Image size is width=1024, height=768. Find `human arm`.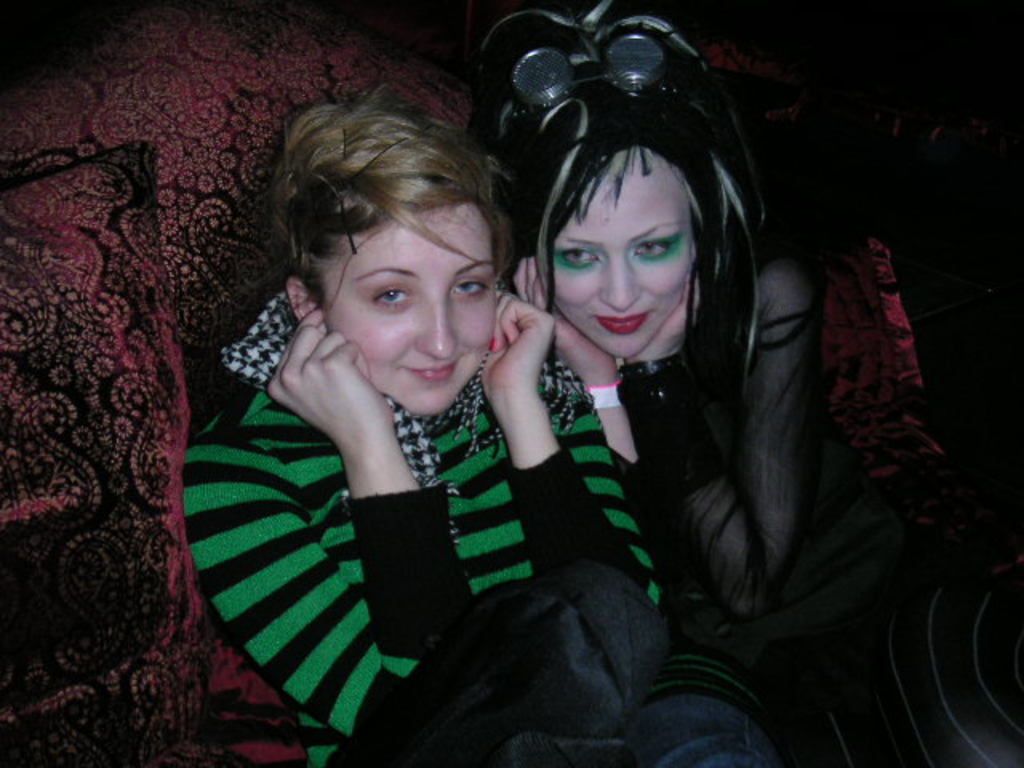
left=472, top=278, right=667, bottom=733.
